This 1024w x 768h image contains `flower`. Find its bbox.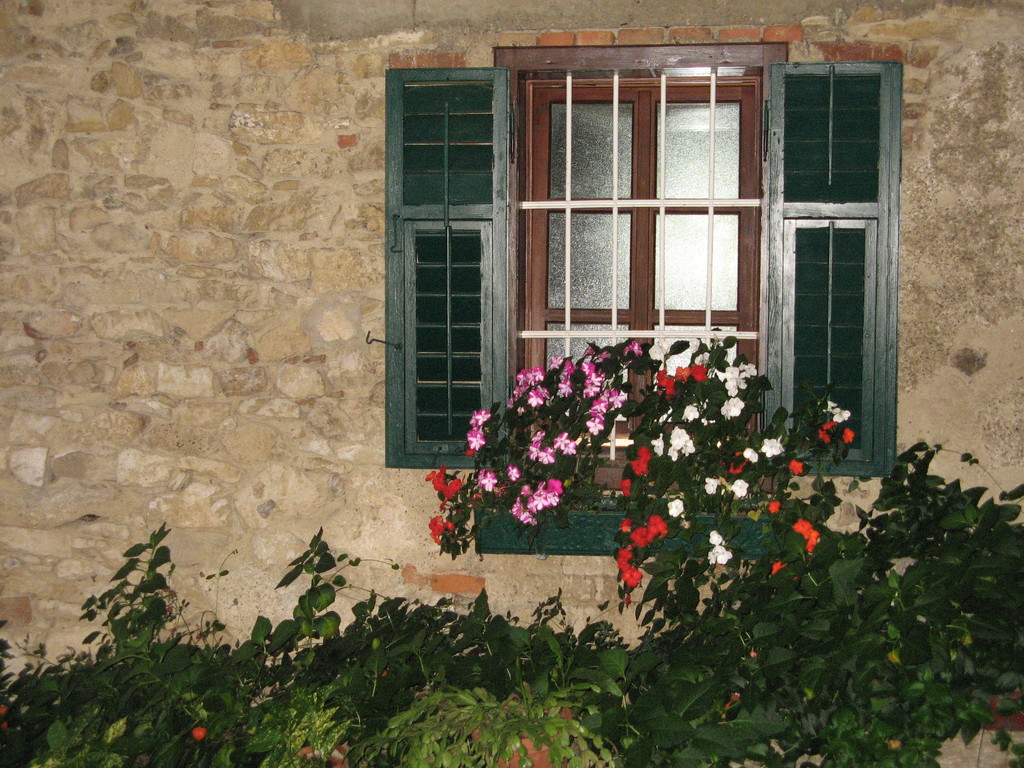
833:407:851:421.
